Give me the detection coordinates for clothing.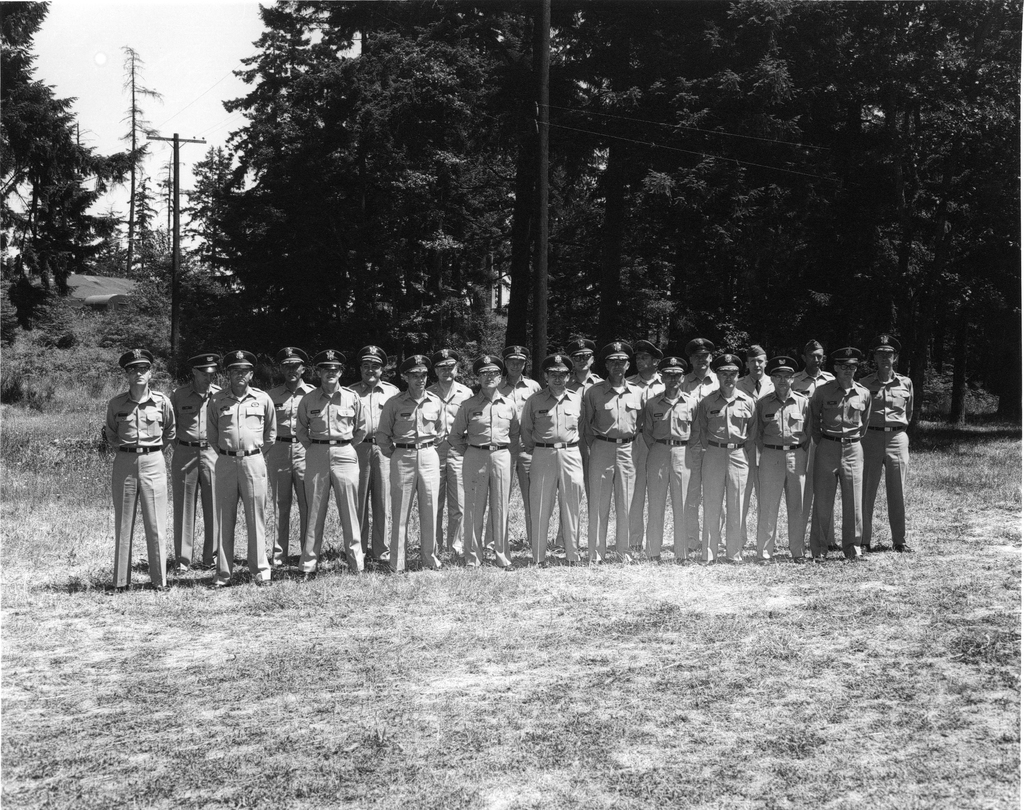
(753, 391, 810, 556).
